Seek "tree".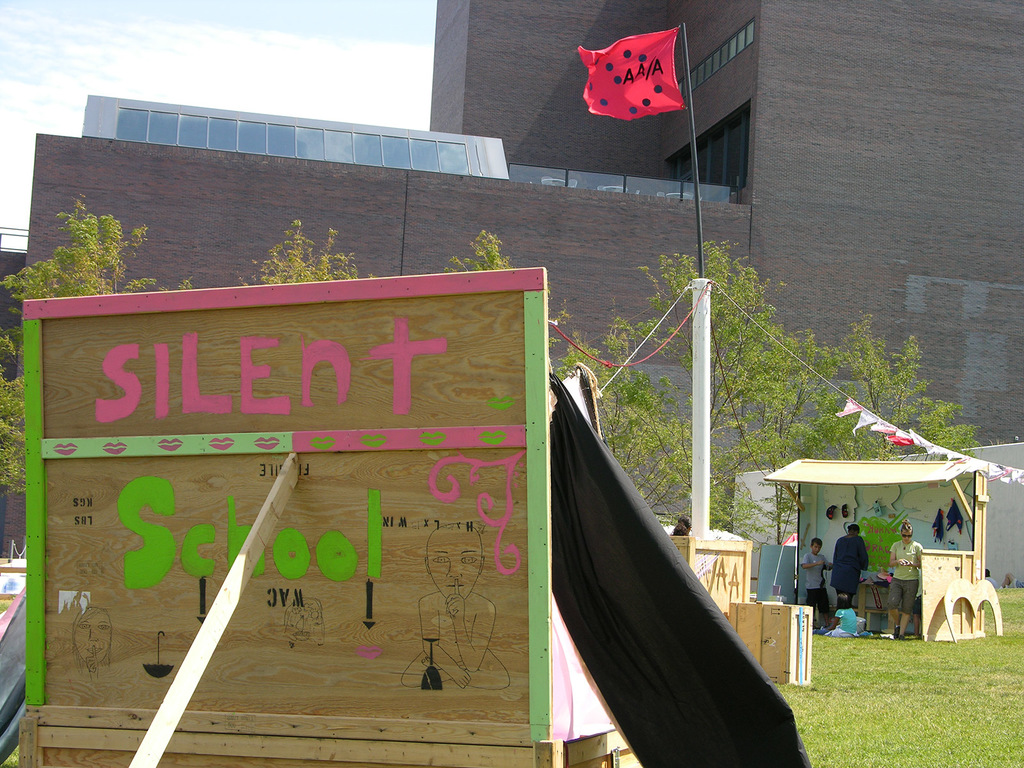
detection(40, 182, 122, 288).
